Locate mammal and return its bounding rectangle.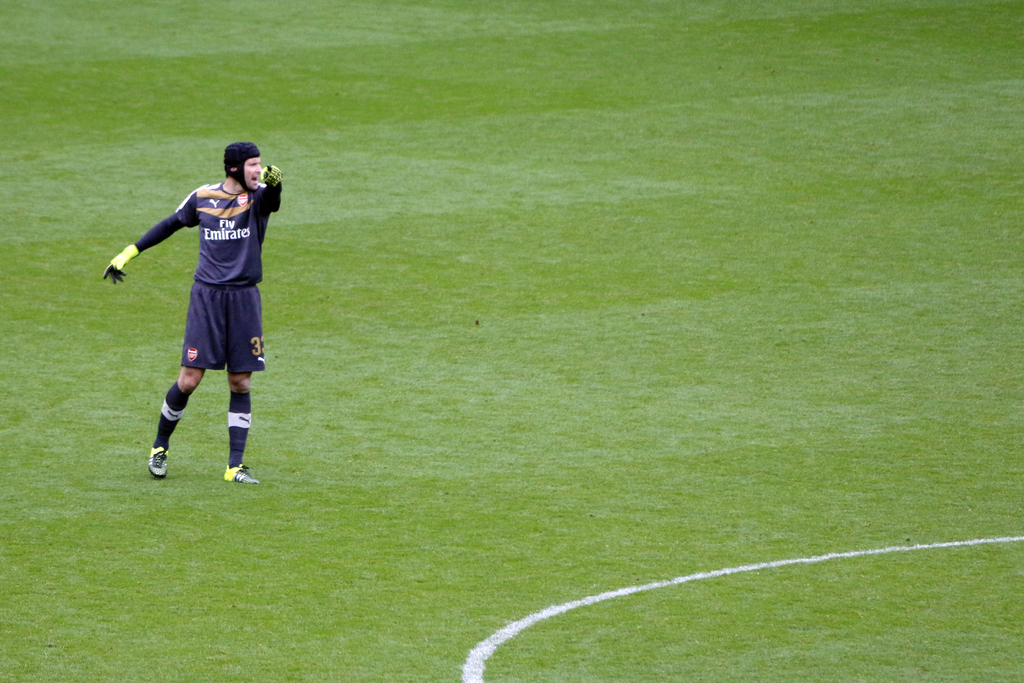
[109,141,296,488].
